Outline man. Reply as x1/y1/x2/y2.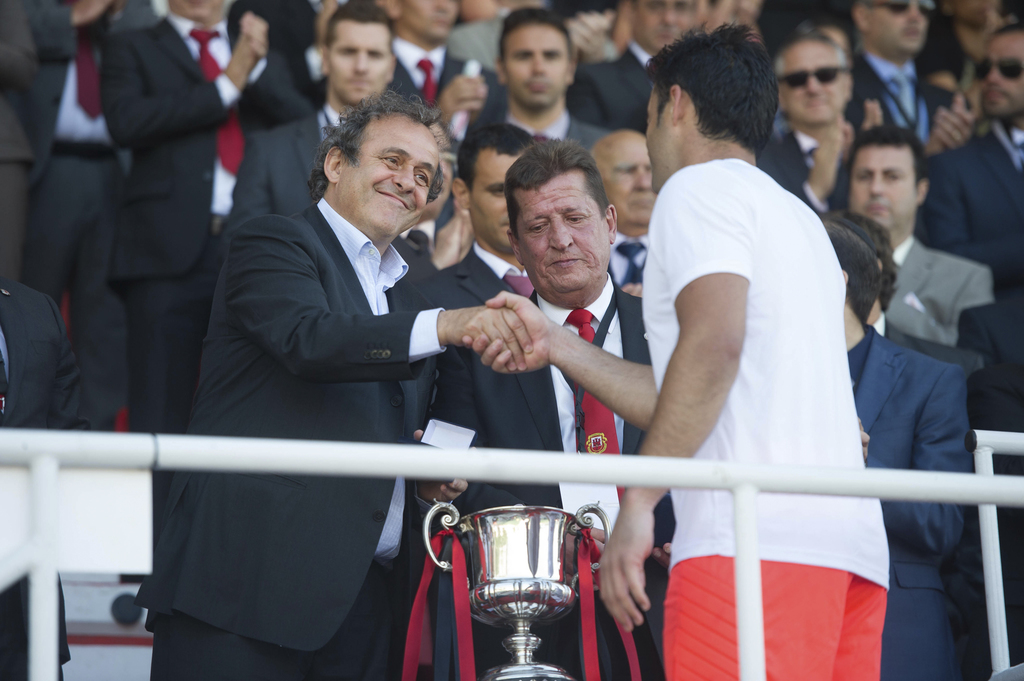
918/22/1023/433.
